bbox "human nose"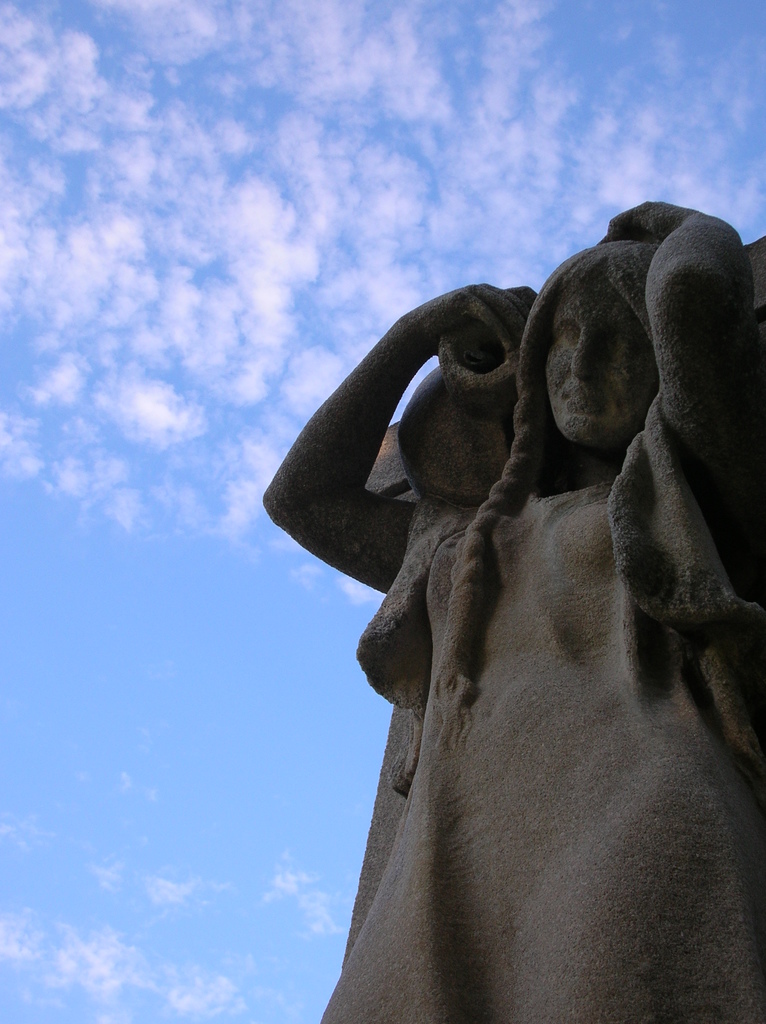
(left=571, top=332, right=596, bottom=376)
